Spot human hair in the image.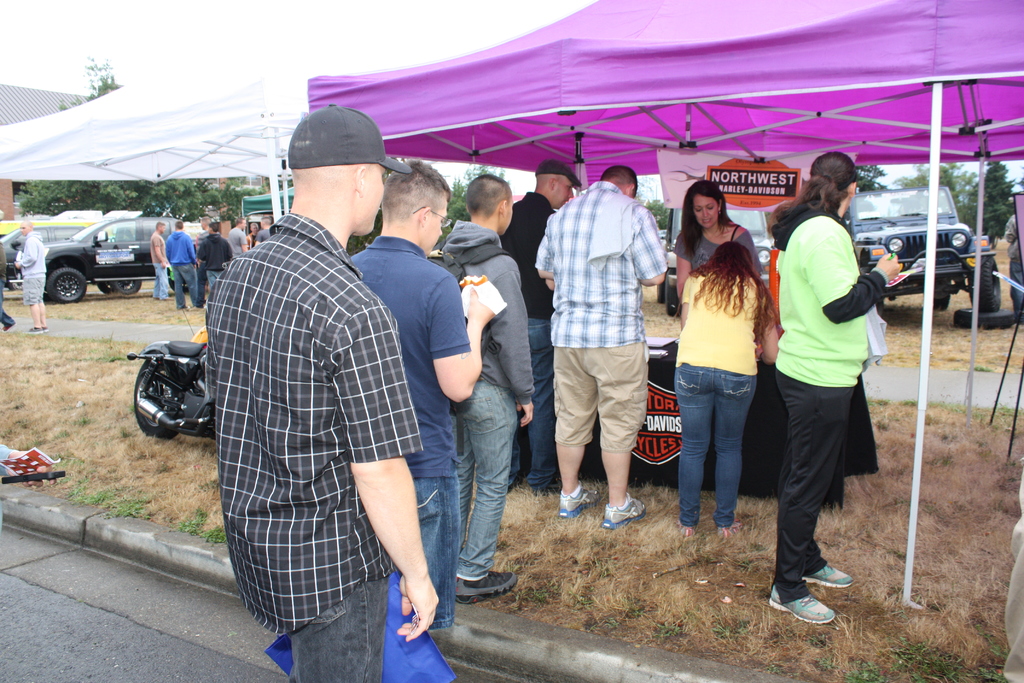
human hair found at {"left": 172, "top": 219, "right": 187, "bottom": 230}.
